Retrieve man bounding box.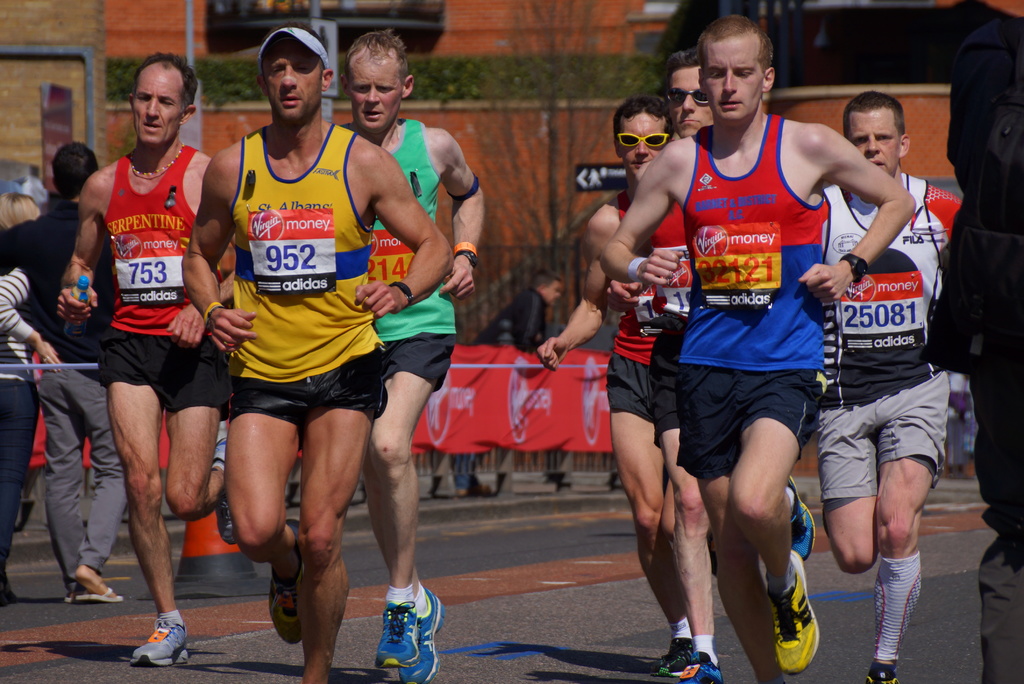
Bounding box: (180,17,454,683).
